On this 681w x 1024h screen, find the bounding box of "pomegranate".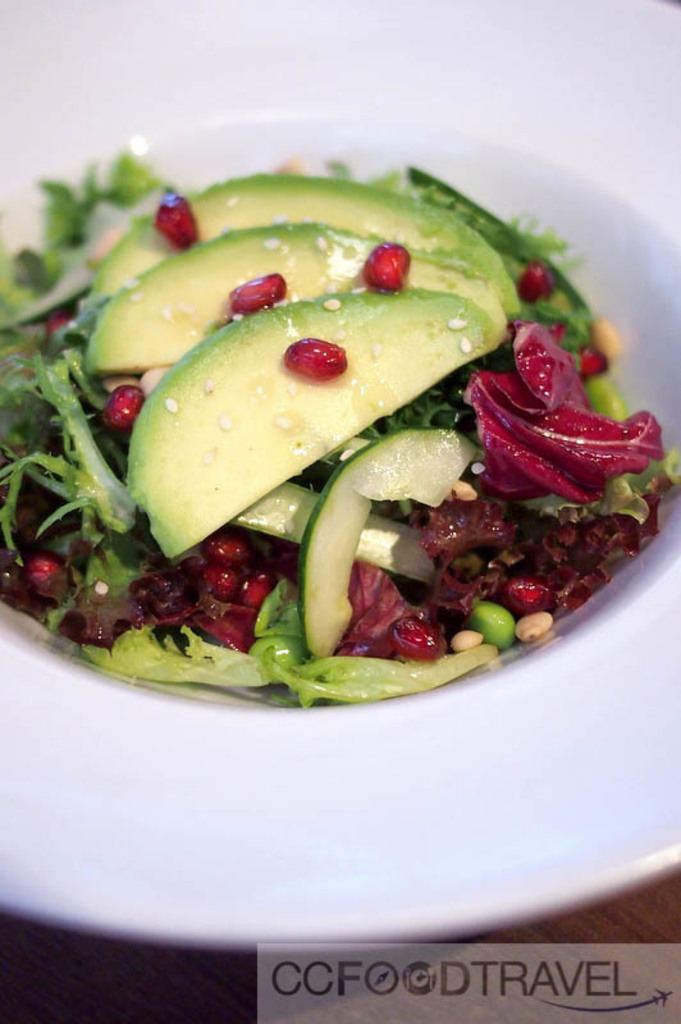
Bounding box: 205,539,252,562.
